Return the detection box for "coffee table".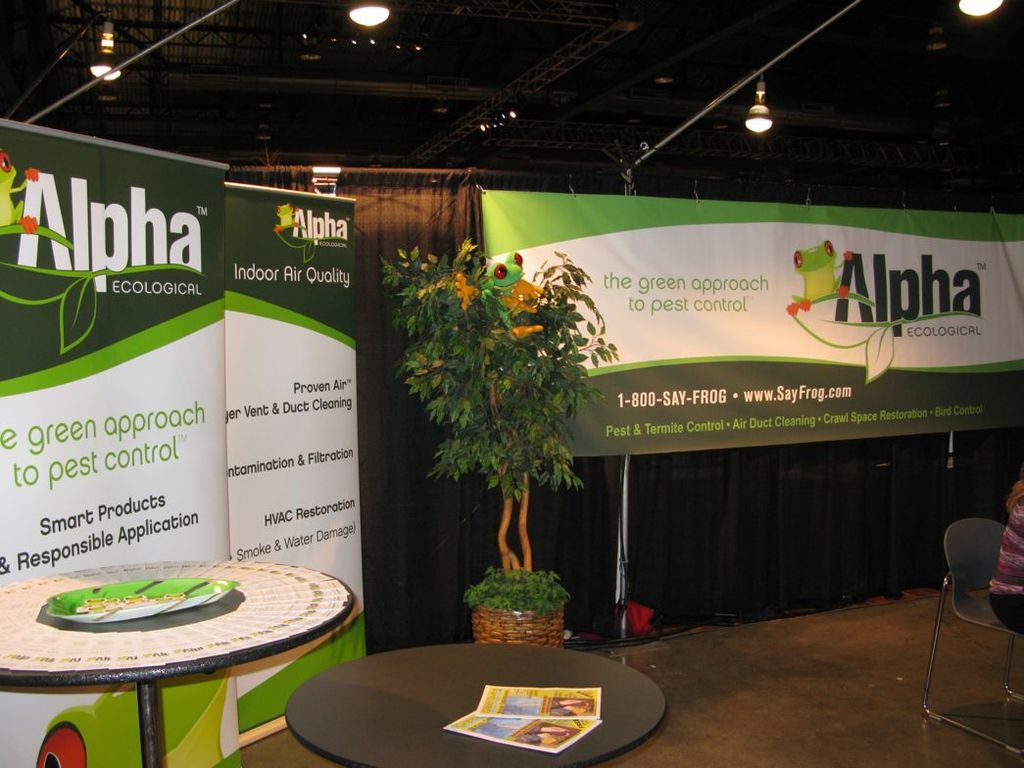
rect(10, 544, 327, 767).
